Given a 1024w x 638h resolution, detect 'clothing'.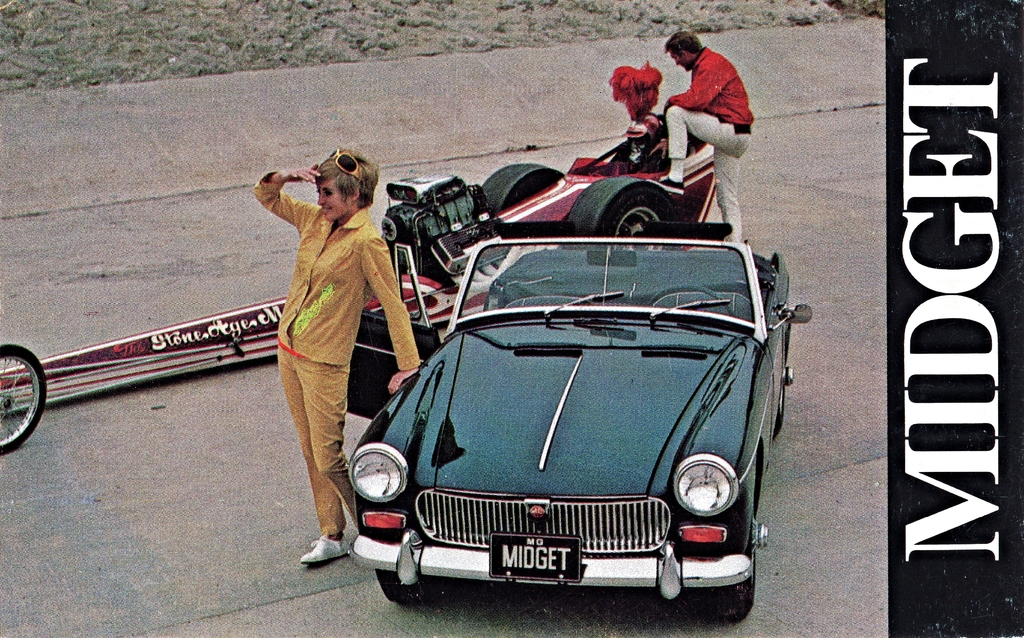
BBox(250, 170, 419, 539).
